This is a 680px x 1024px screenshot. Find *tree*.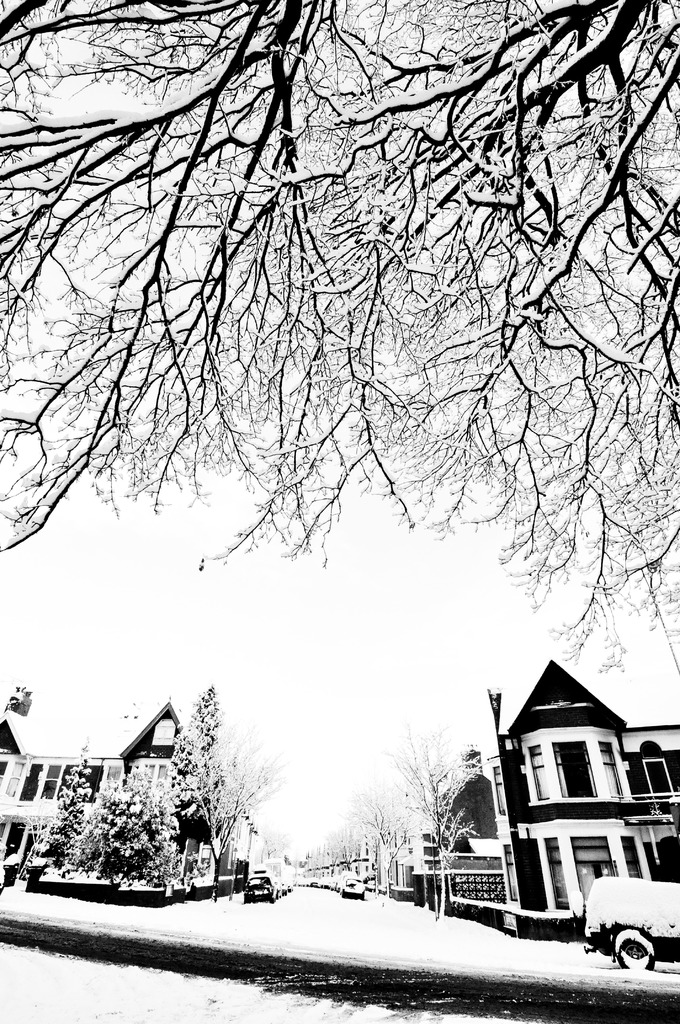
Bounding box: (left=385, top=724, right=490, bottom=905).
